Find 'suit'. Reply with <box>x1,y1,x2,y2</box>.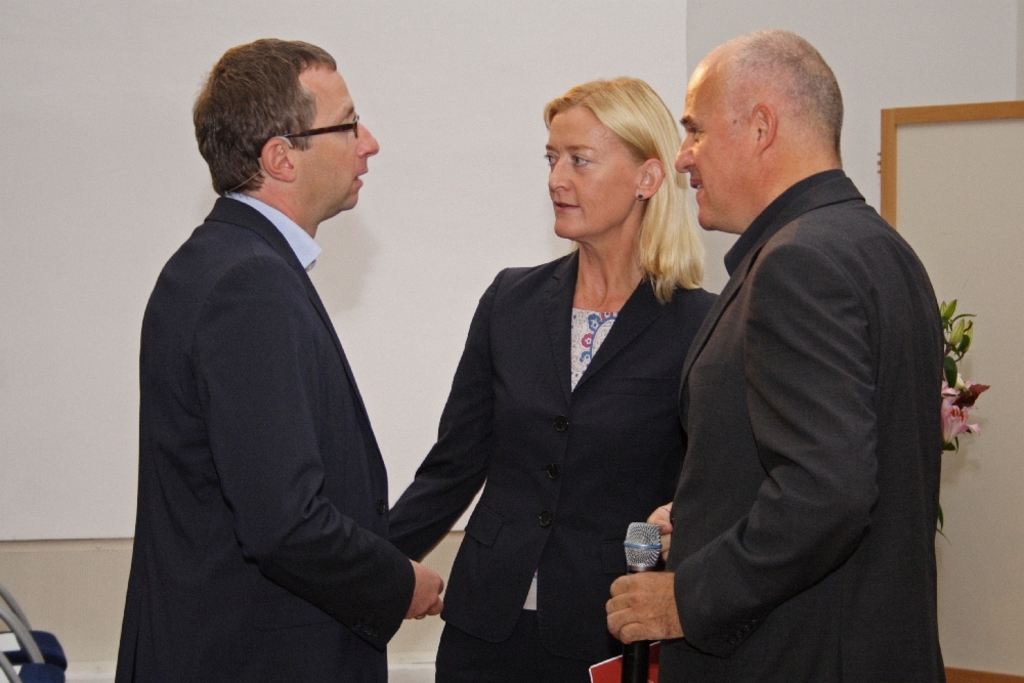
<box>110,91,439,674</box>.
